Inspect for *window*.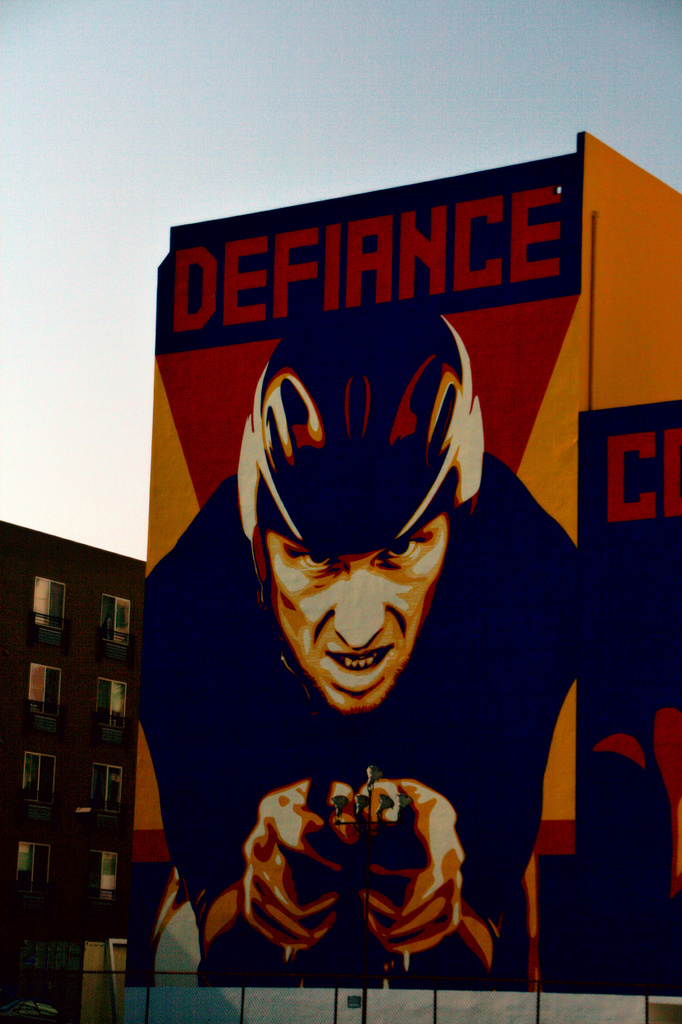
Inspection: bbox=(95, 764, 125, 816).
